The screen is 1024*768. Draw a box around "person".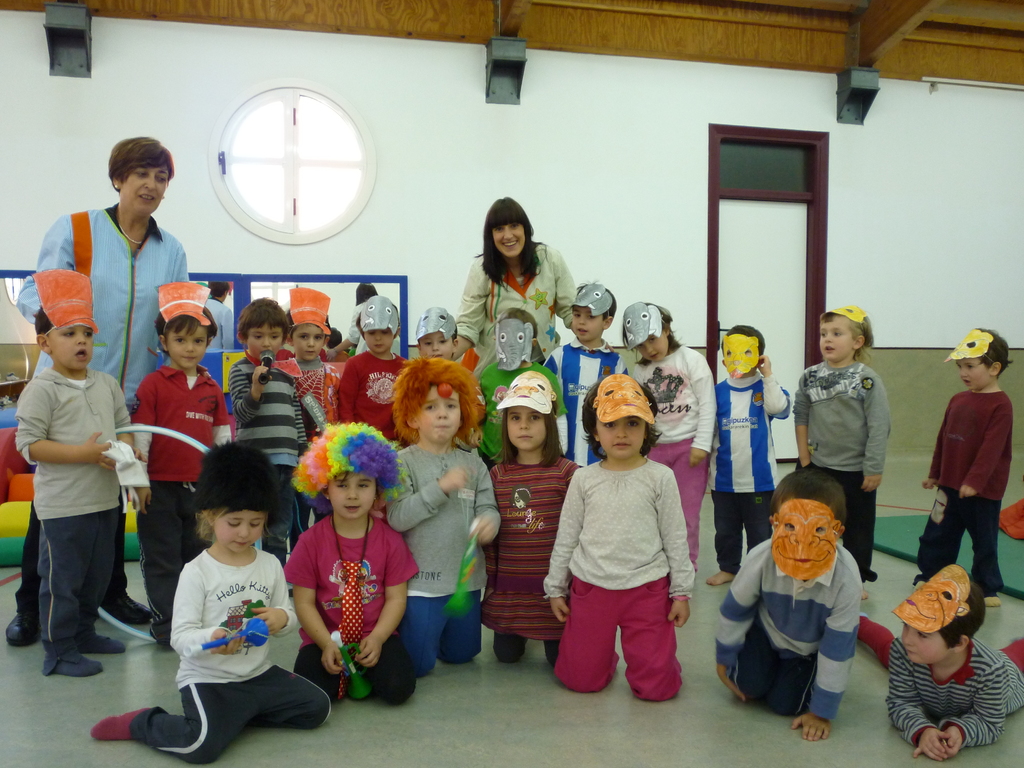
Rect(908, 323, 1007, 610).
